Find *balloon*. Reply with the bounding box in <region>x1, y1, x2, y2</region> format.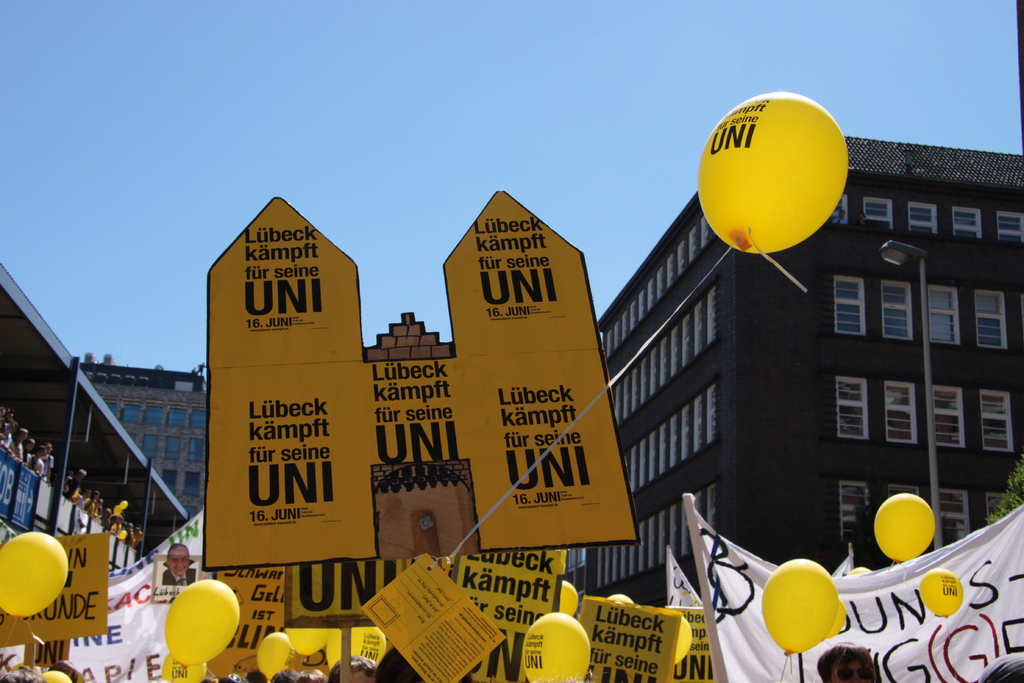
<region>675, 616, 695, 663</region>.
